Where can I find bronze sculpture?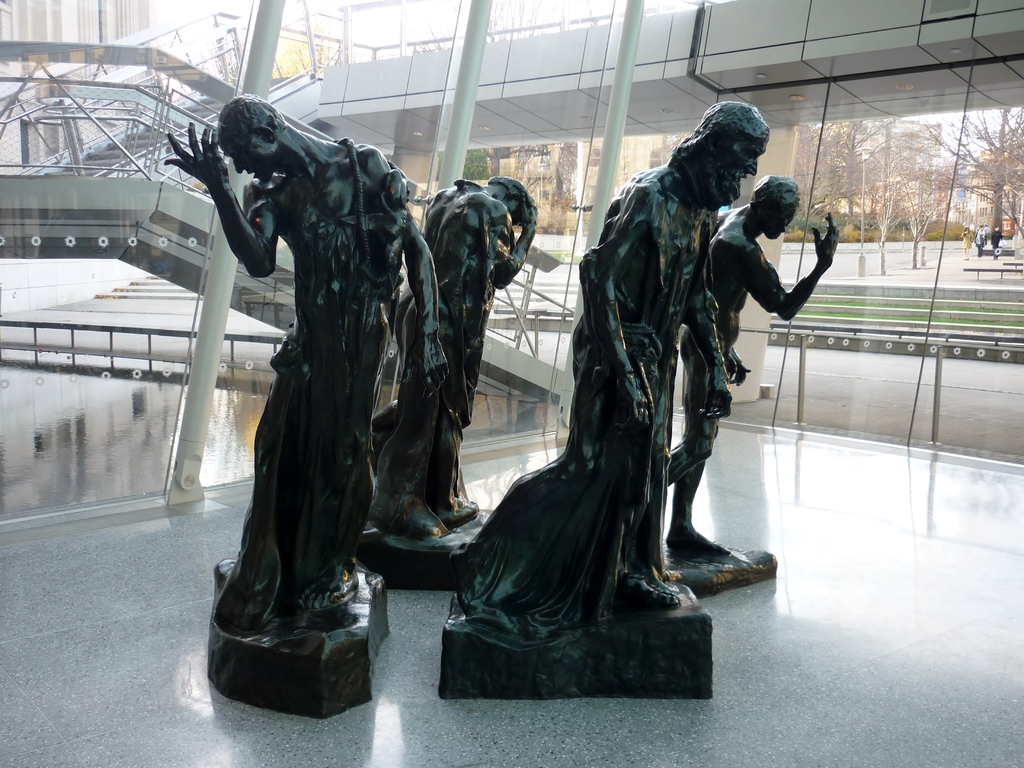
You can find it at [x1=665, y1=173, x2=842, y2=559].
